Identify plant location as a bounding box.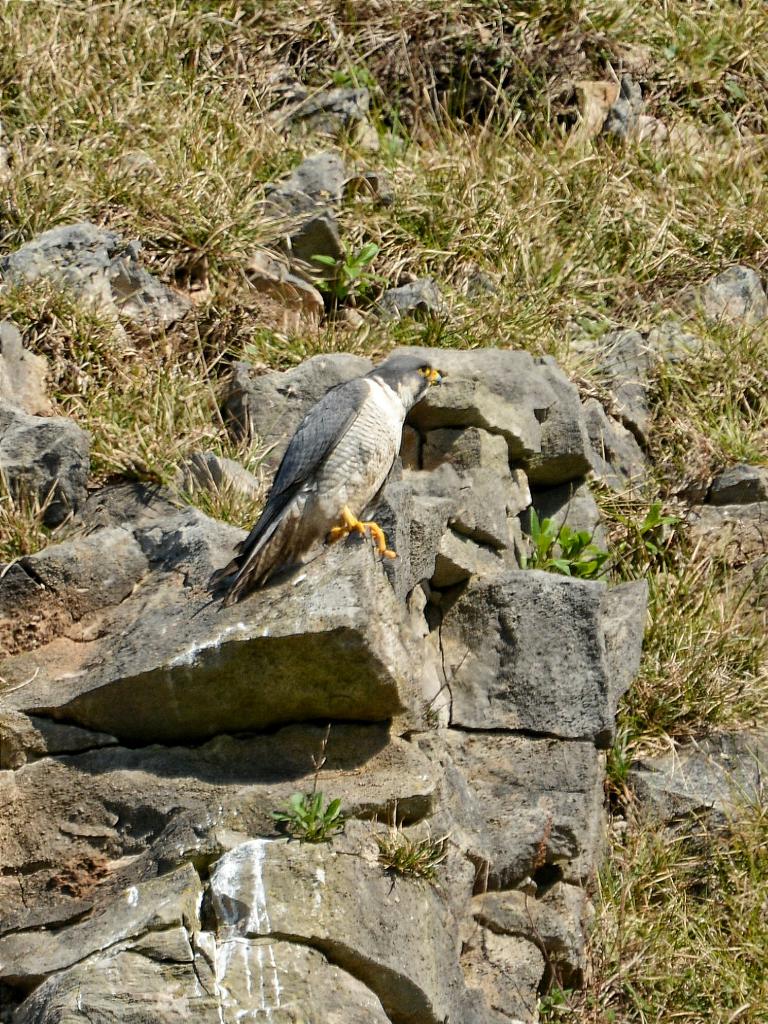
614 495 674 566.
